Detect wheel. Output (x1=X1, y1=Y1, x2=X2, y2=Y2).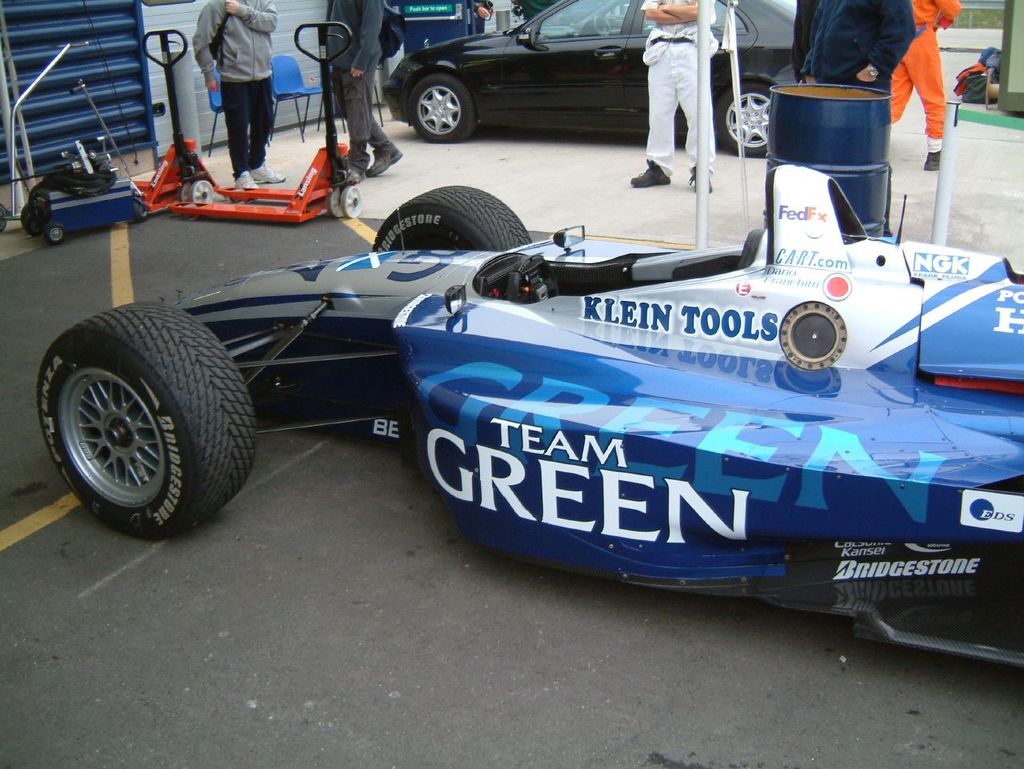
(x1=714, y1=82, x2=765, y2=154).
